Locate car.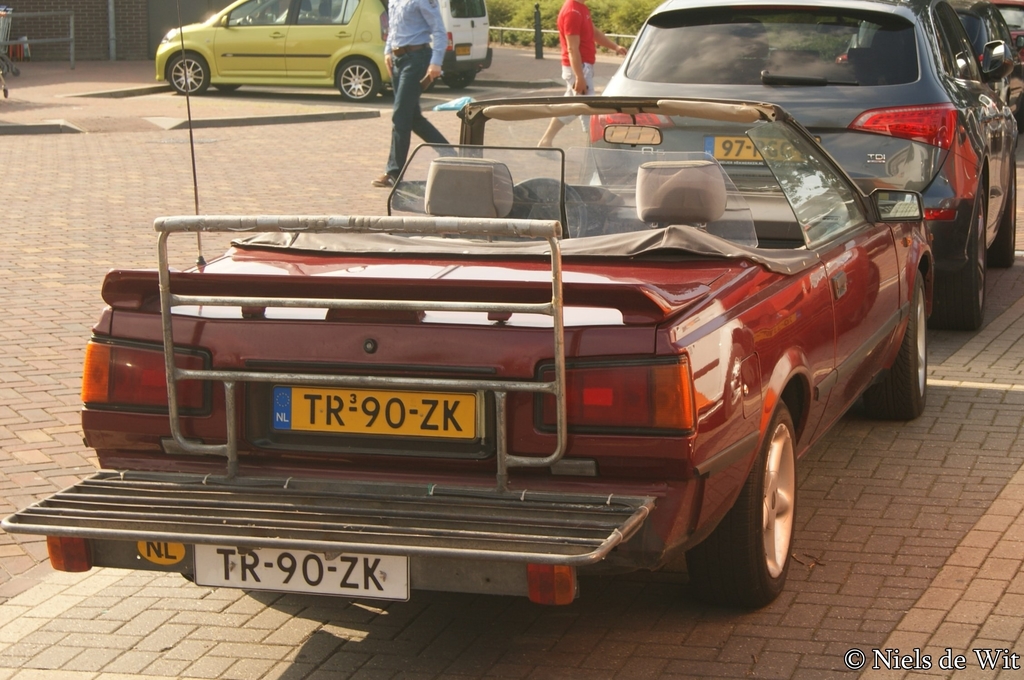
Bounding box: [x1=580, y1=0, x2=1023, y2=318].
